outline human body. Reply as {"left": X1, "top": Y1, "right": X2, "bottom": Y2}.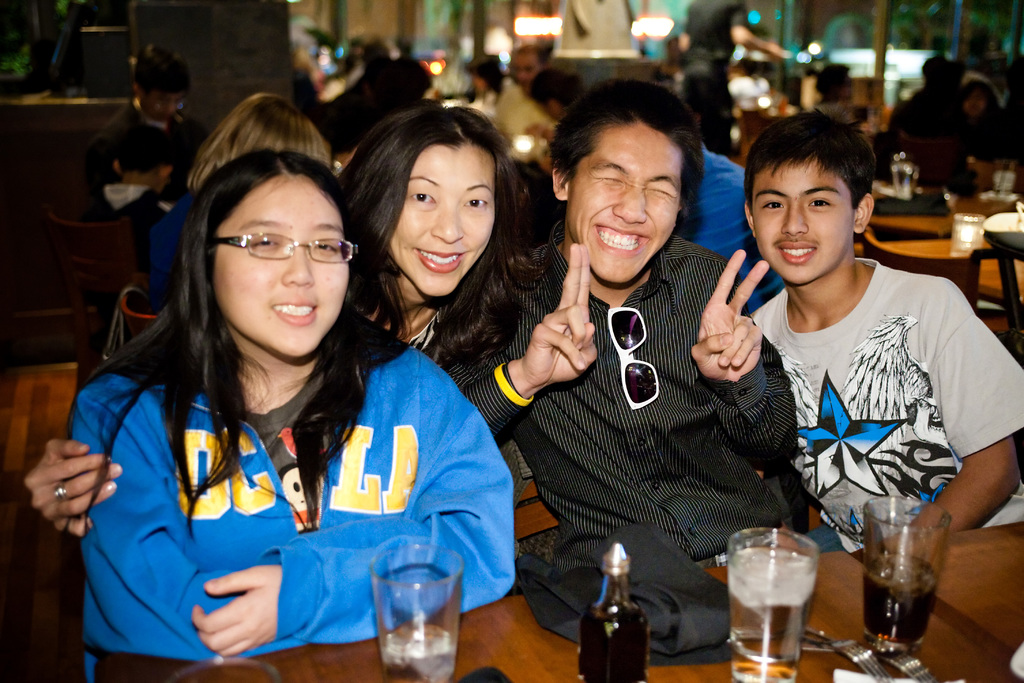
{"left": 887, "top": 86, "right": 968, "bottom": 192}.
